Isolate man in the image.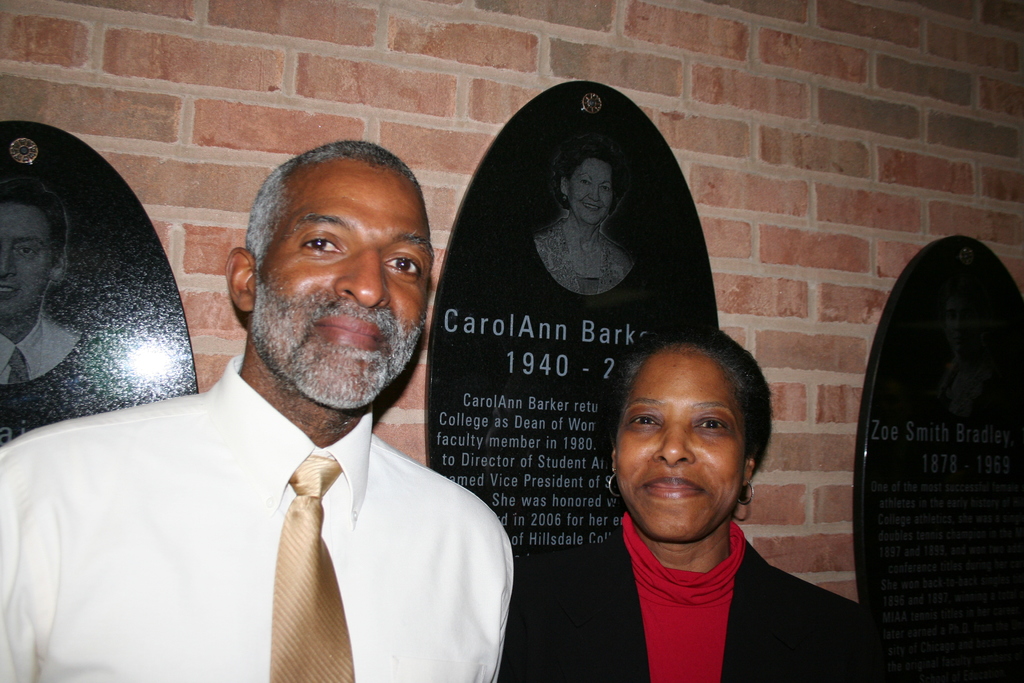
Isolated region: bbox(0, 176, 83, 390).
